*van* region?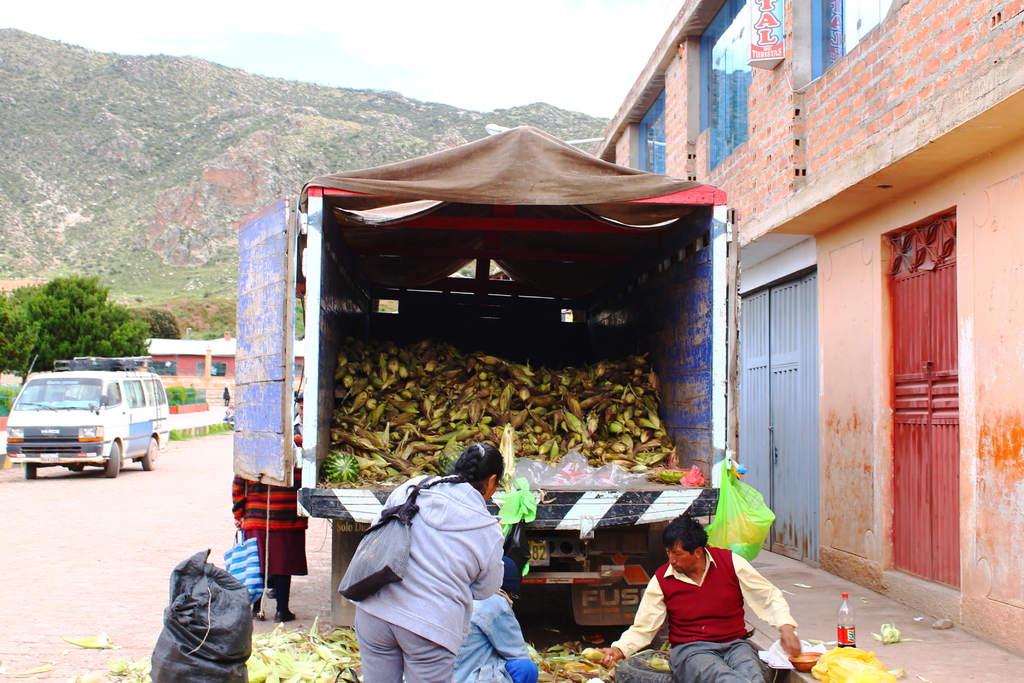
<bbox>4, 357, 168, 478</bbox>
